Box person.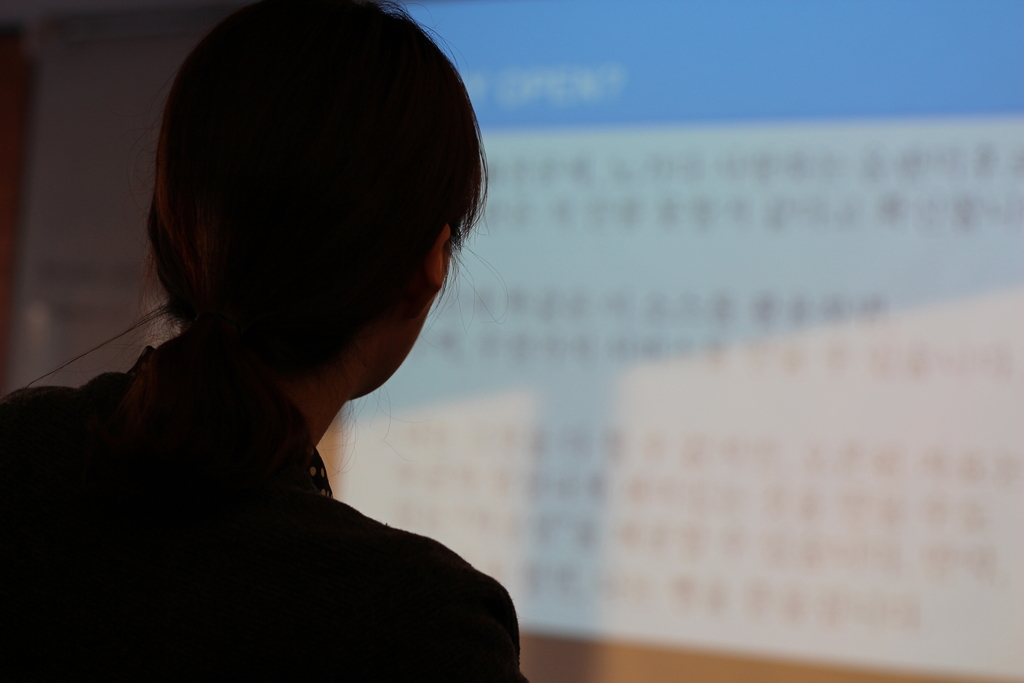
<bbox>40, 0, 551, 669</bbox>.
